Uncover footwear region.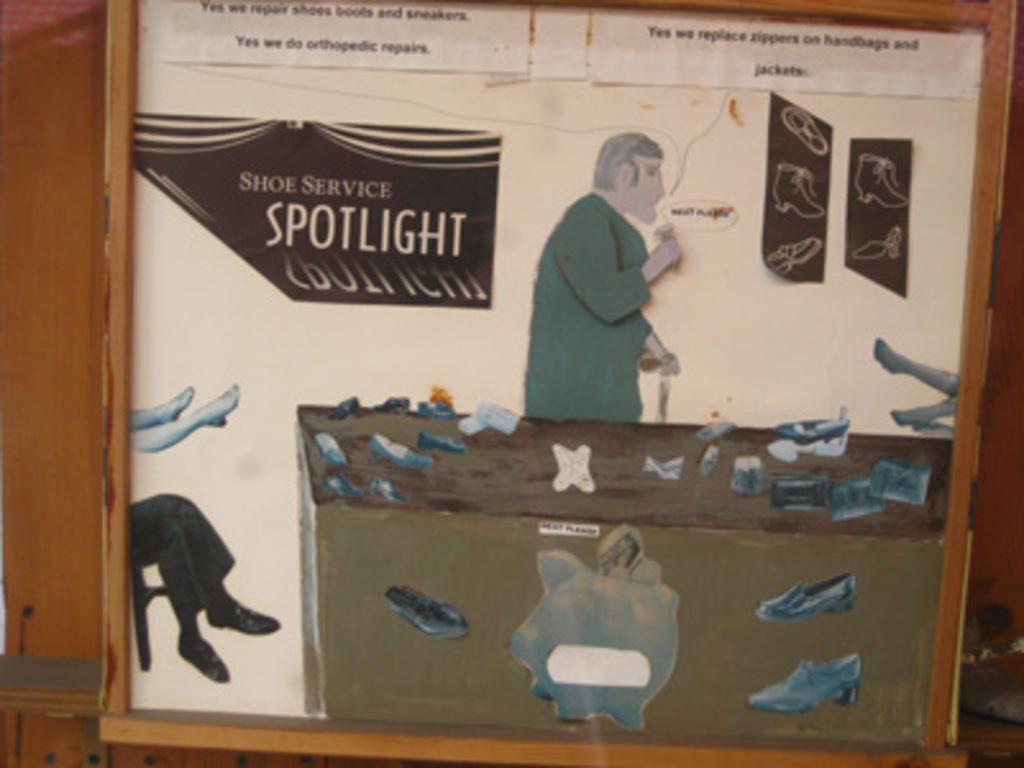
Uncovered: 371:433:433:474.
